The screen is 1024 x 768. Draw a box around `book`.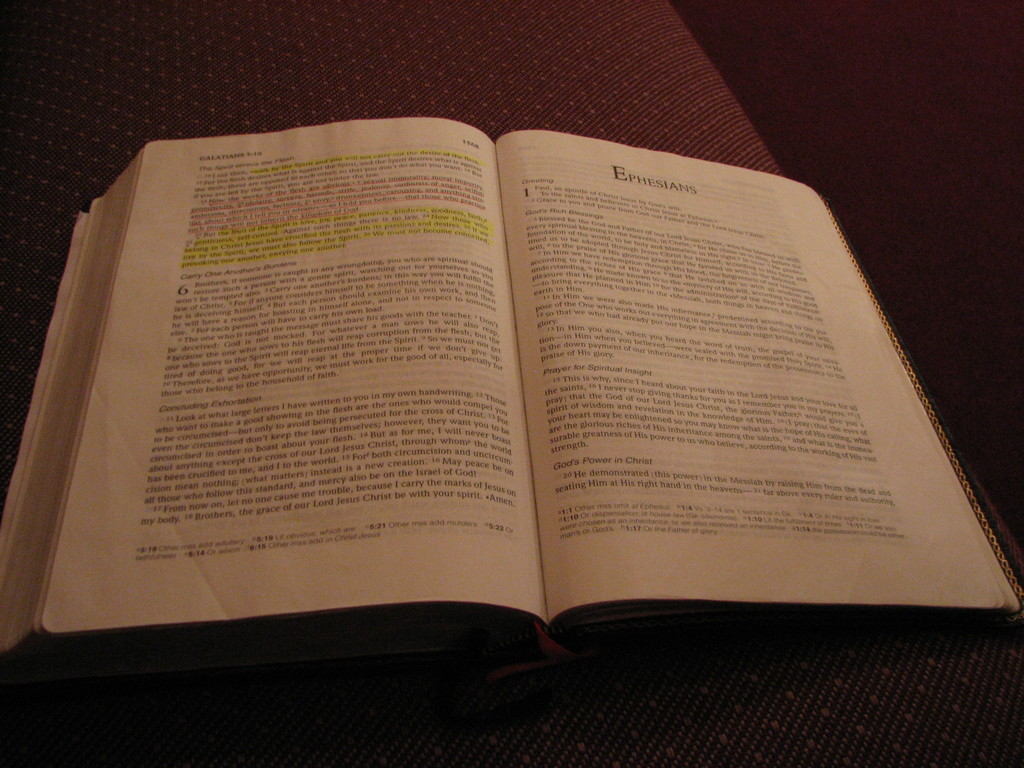
bbox(26, 120, 1023, 695).
